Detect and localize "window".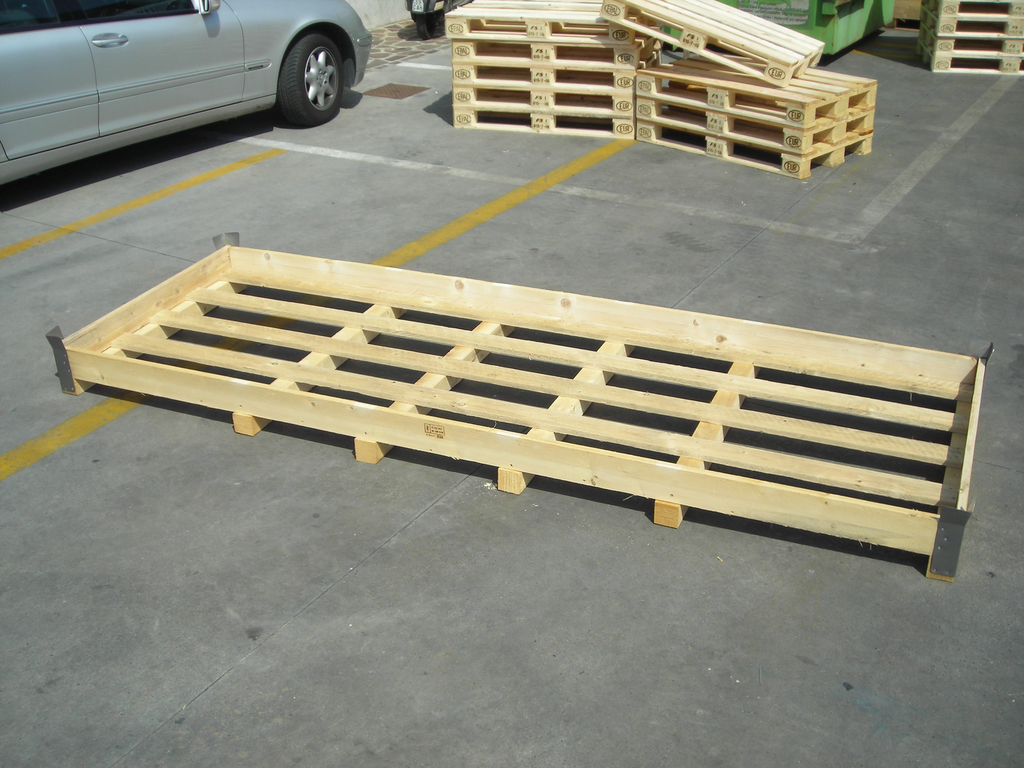
Localized at pyautogui.locateOnScreen(79, 0, 193, 21).
